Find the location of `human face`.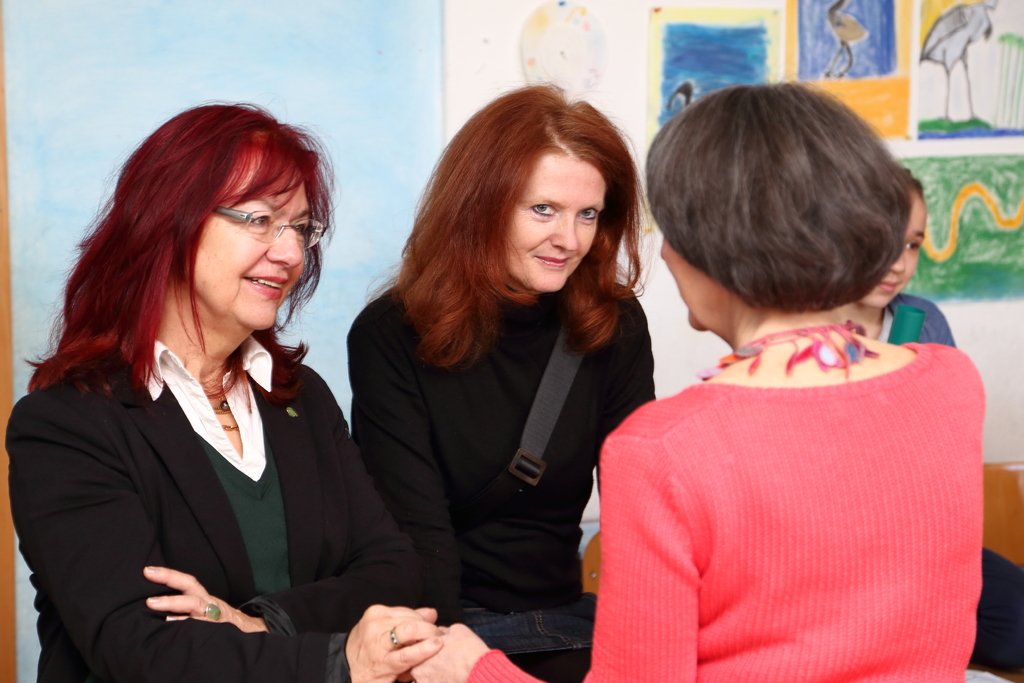
Location: <bbox>504, 147, 612, 295</bbox>.
